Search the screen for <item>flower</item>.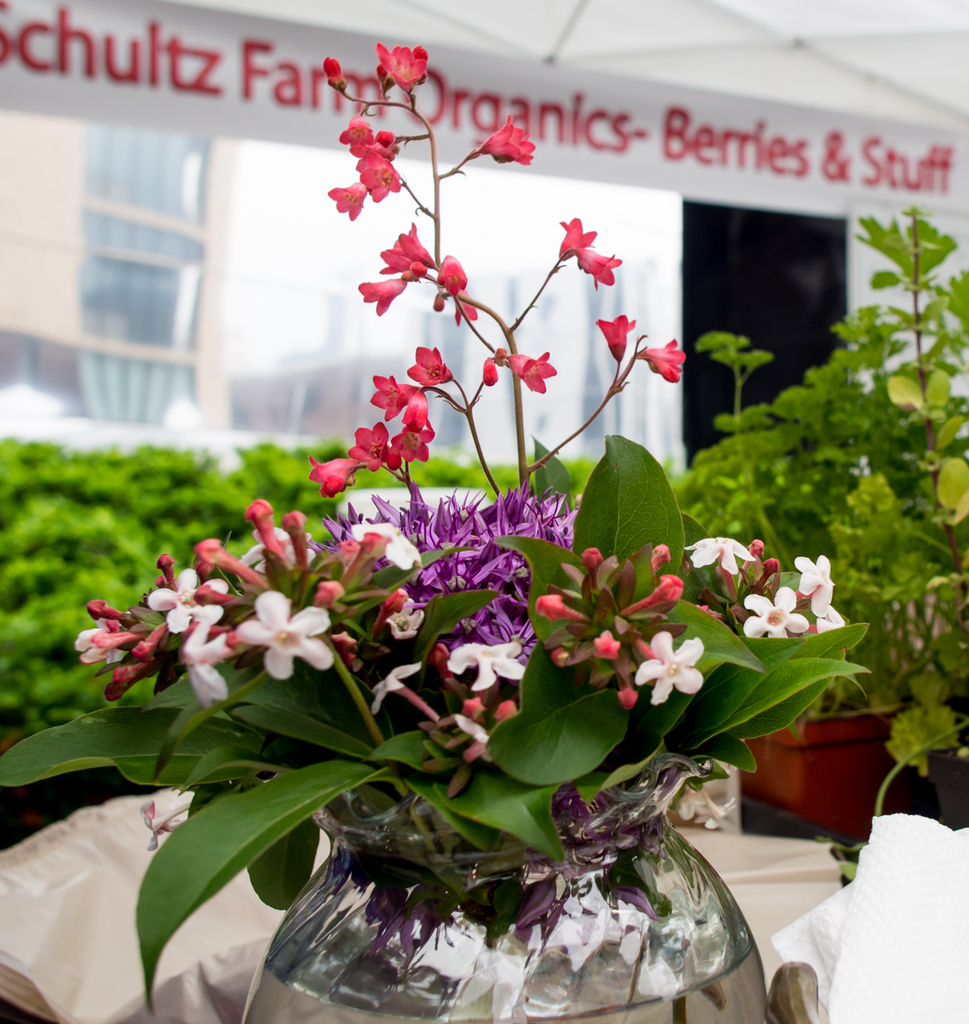
Found at BBox(69, 626, 137, 666).
